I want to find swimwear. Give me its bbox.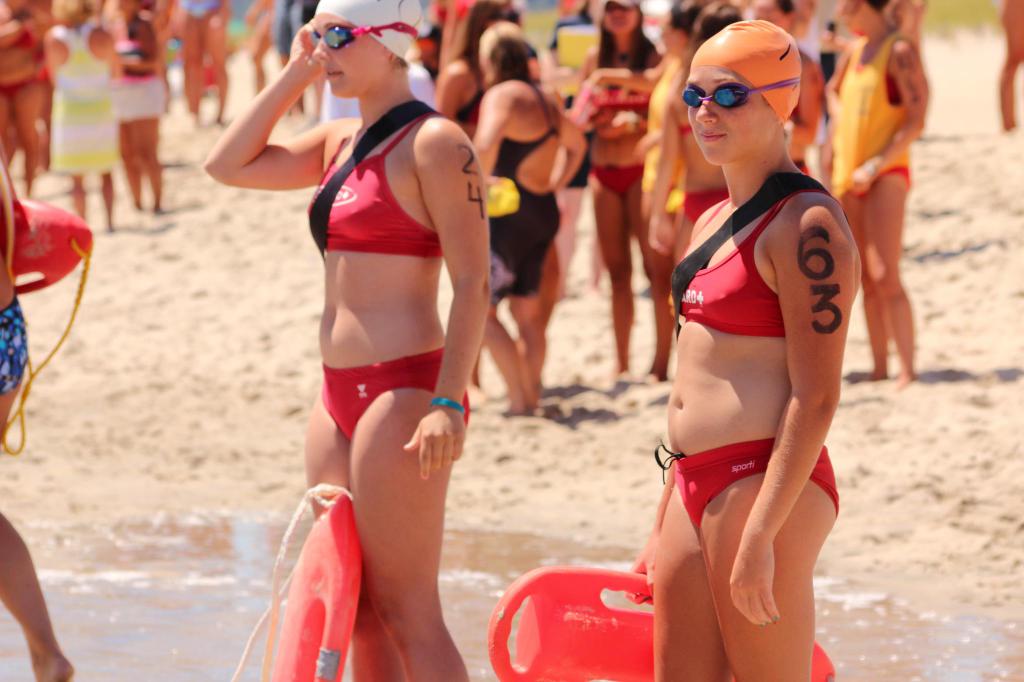
rect(653, 433, 838, 534).
